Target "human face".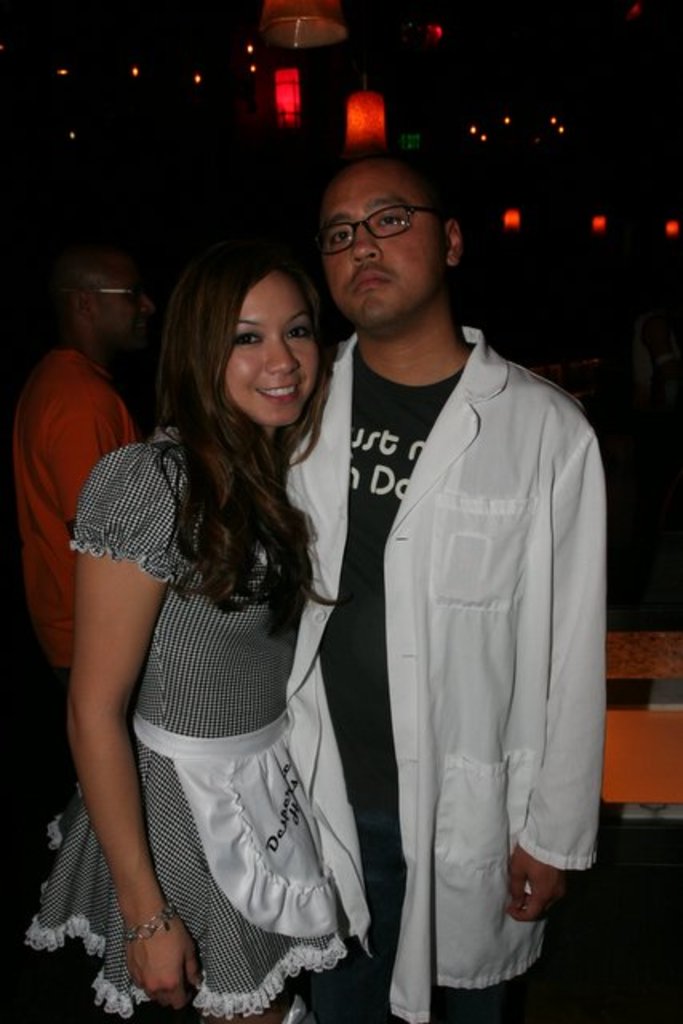
Target region: pyautogui.locateOnScreen(226, 272, 315, 424).
